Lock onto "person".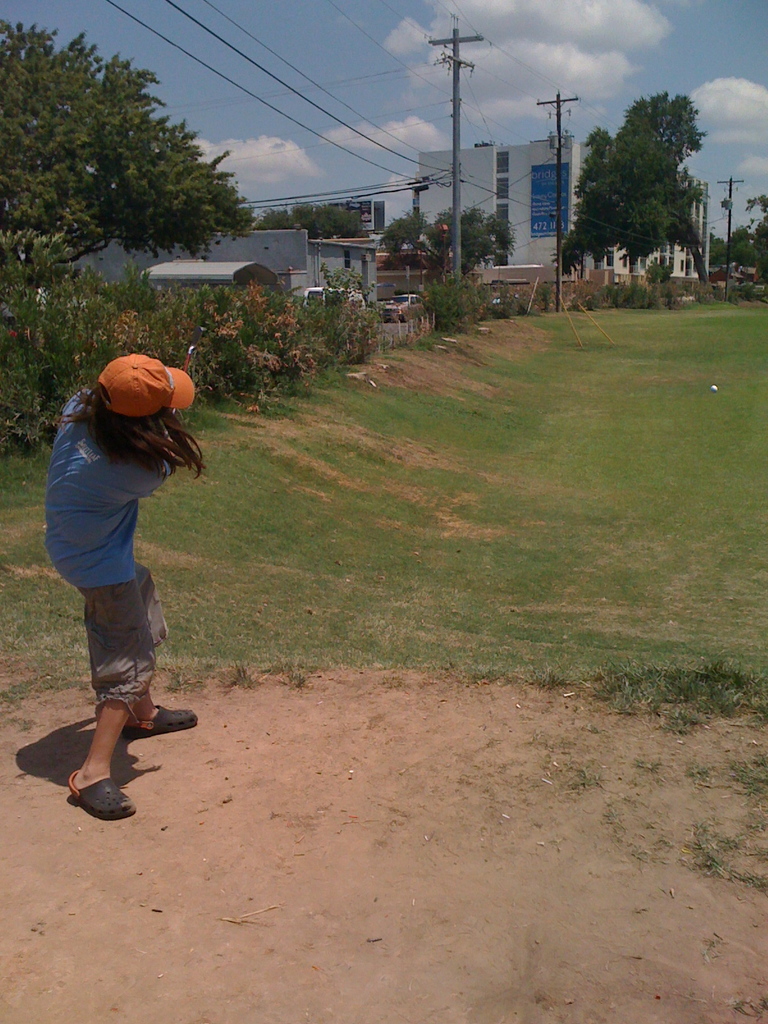
Locked: detection(42, 353, 198, 825).
